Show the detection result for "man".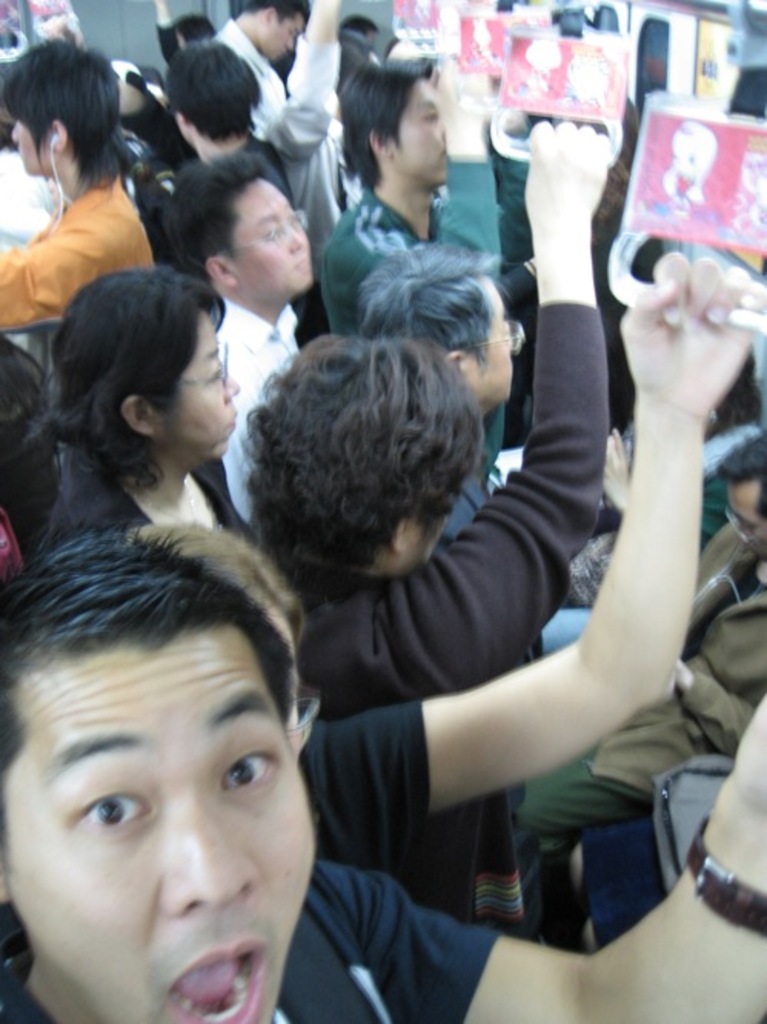
bbox(200, 0, 300, 157).
